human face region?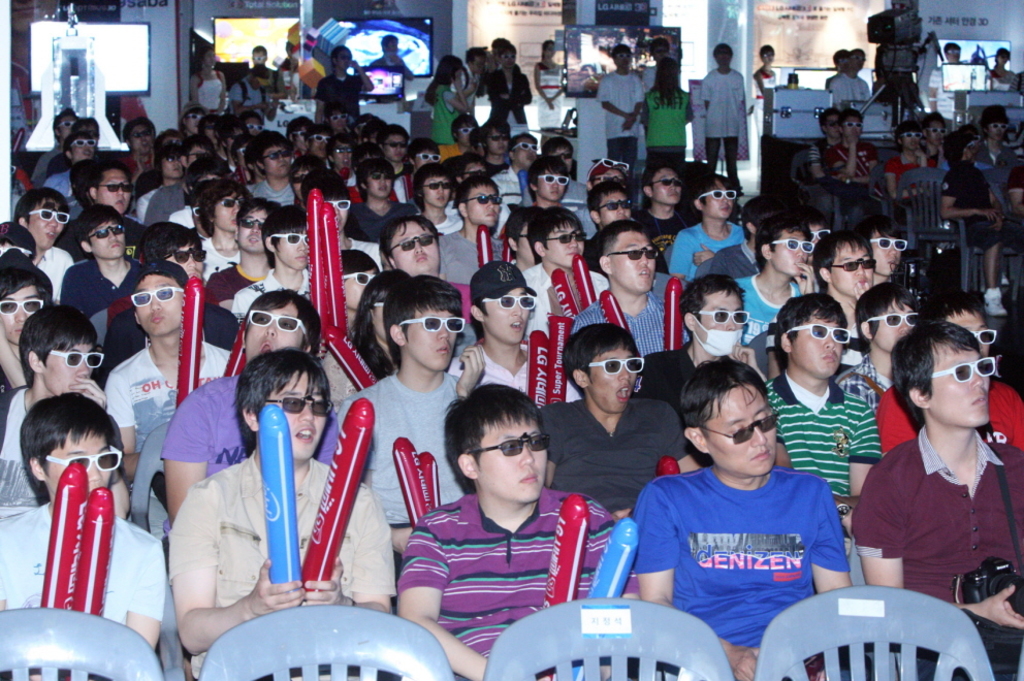
Rect(950, 310, 991, 359)
